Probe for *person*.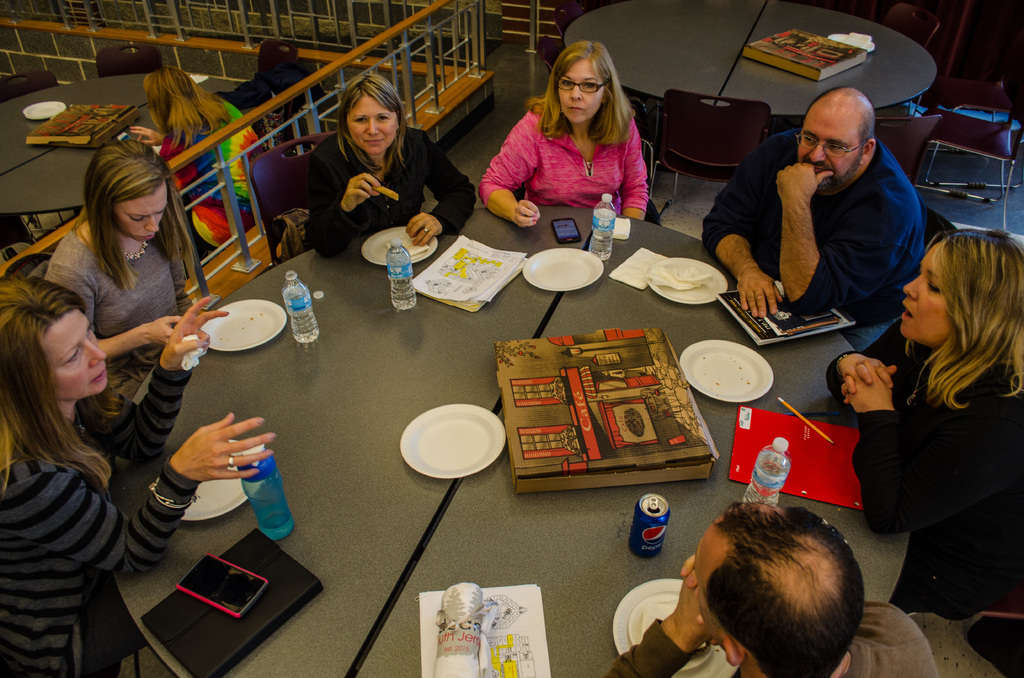
Probe result: (left=604, top=497, right=941, bottom=677).
